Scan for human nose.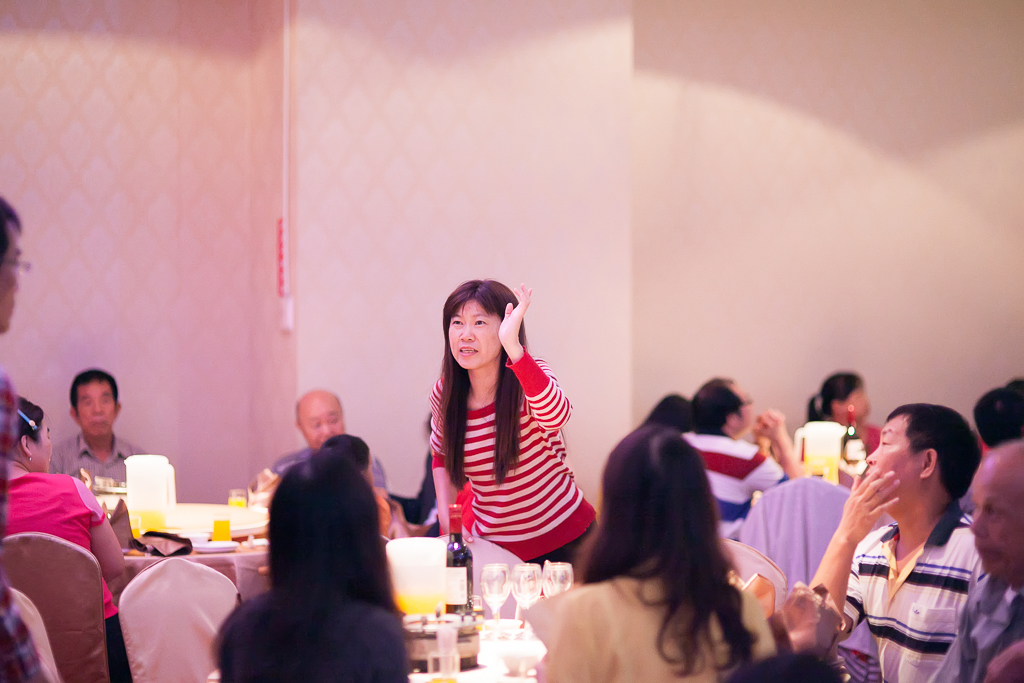
Scan result: box(458, 318, 474, 342).
